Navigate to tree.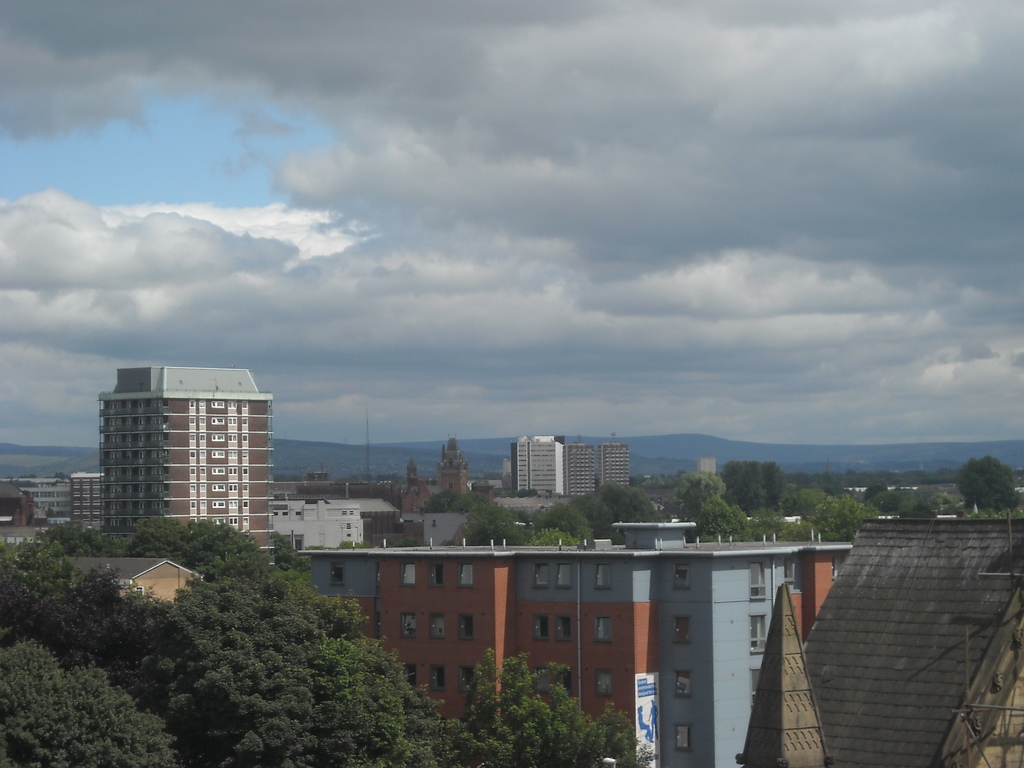
Navigation target: <region>564, 479, 675, 545</region>.
